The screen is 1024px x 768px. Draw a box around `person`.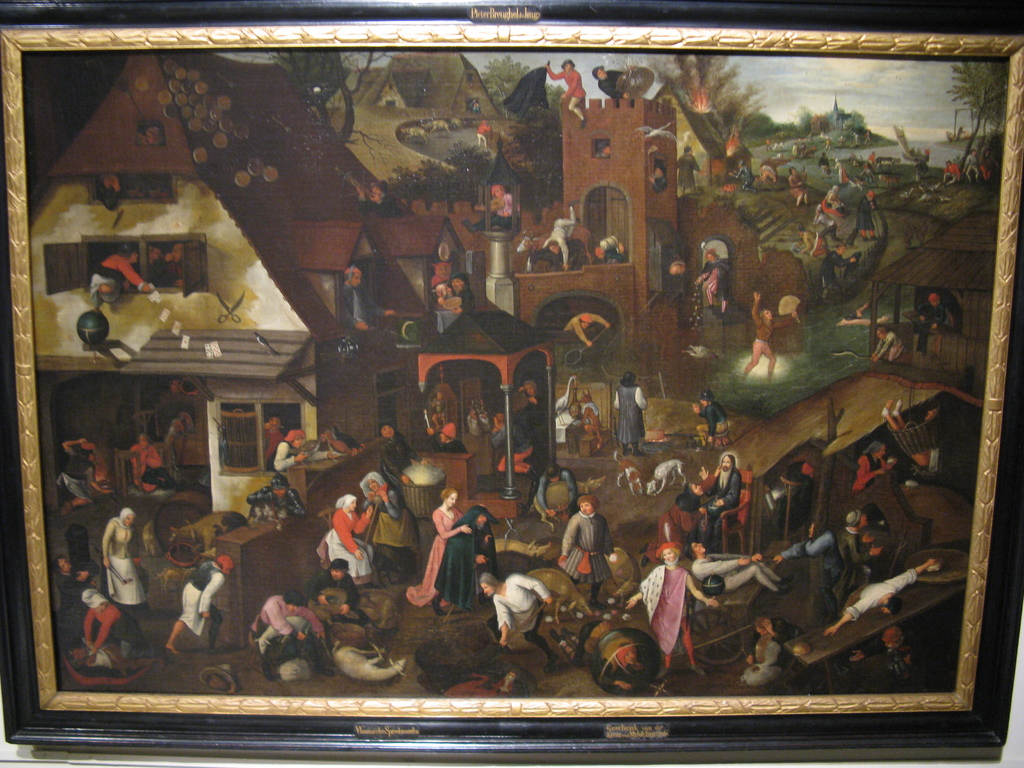
bbox=(703, 454, 741, 554).
